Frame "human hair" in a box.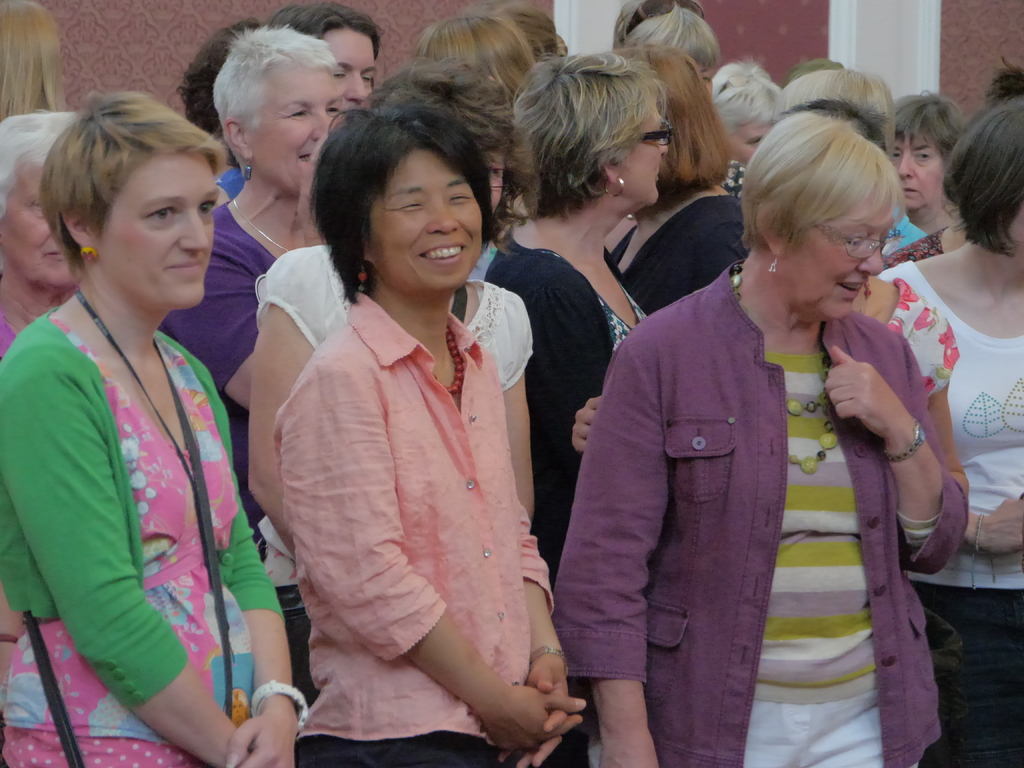
178,19,263,131.
